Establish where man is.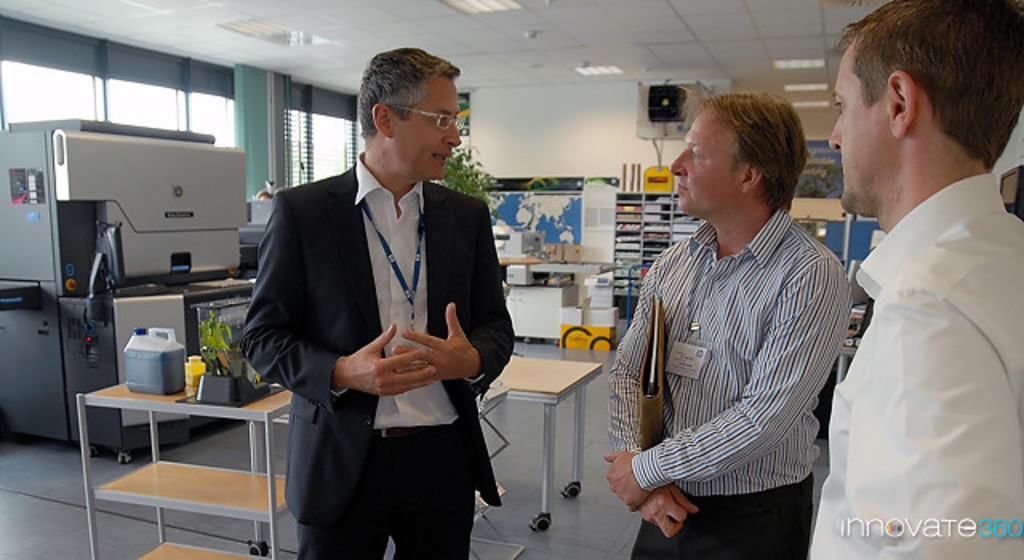
Established at locate(237, 40, 517, 558).
